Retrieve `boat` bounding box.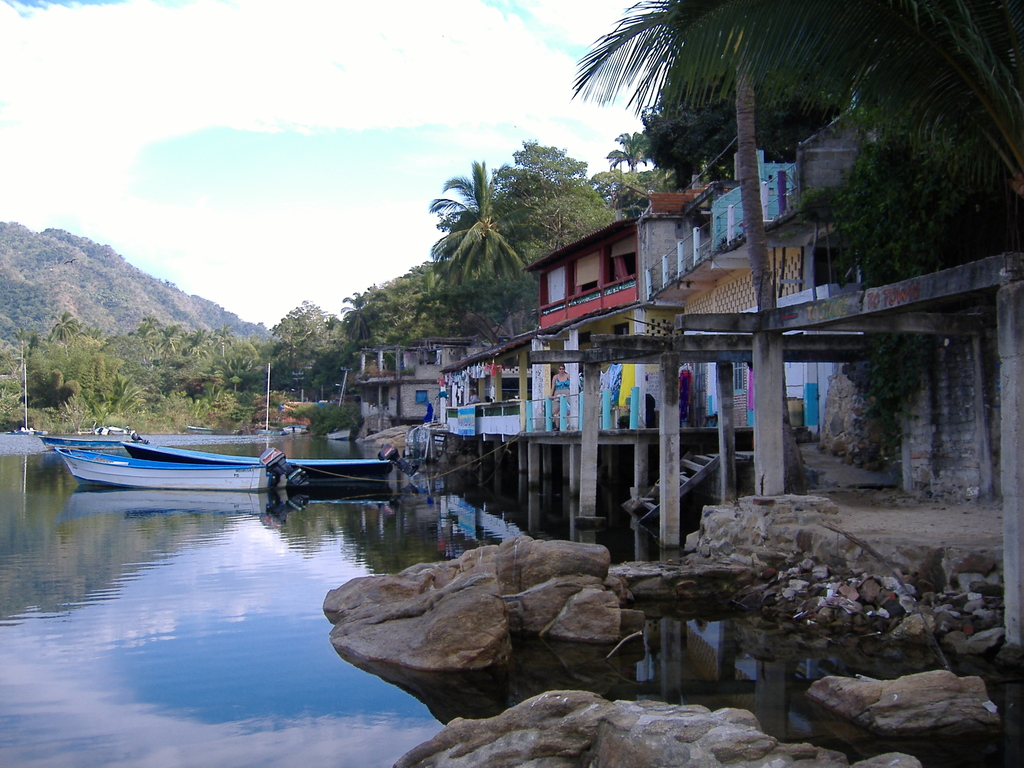
Bounding box: 42,422,291,500.
